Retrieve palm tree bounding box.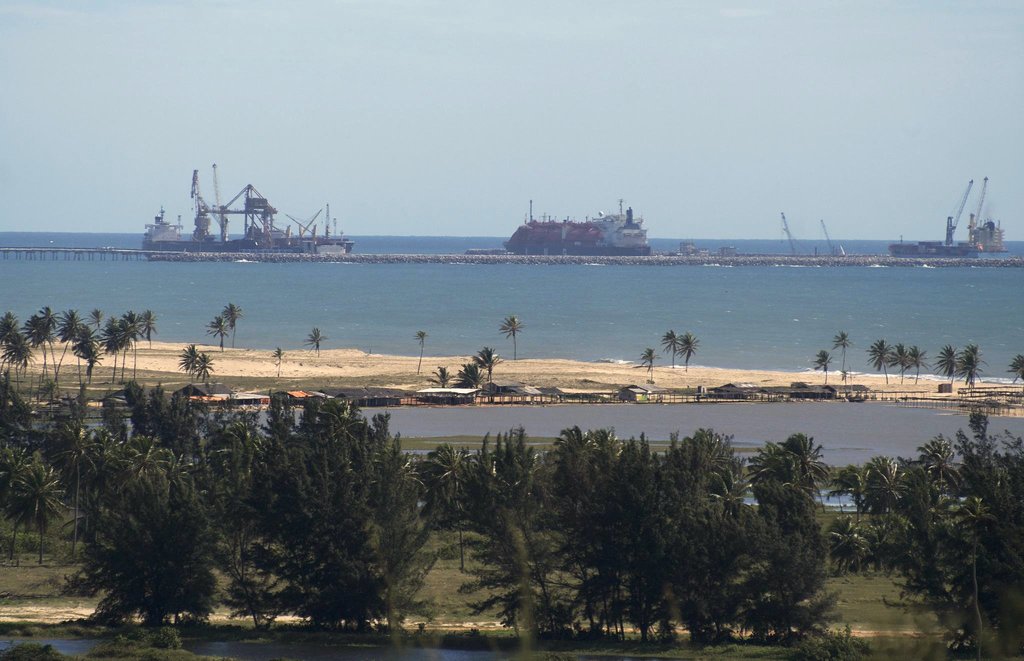
Bounding box: crop(954, 341, 992, 396).
